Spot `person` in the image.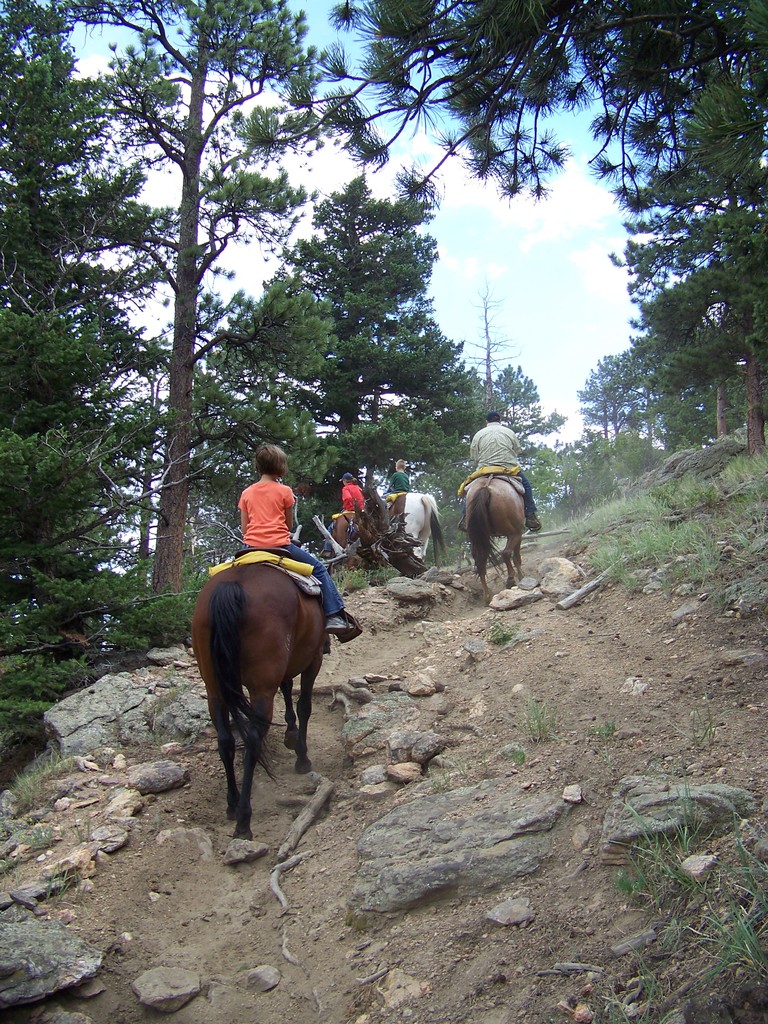
`person` found at region(468, 412, 543, 531).
